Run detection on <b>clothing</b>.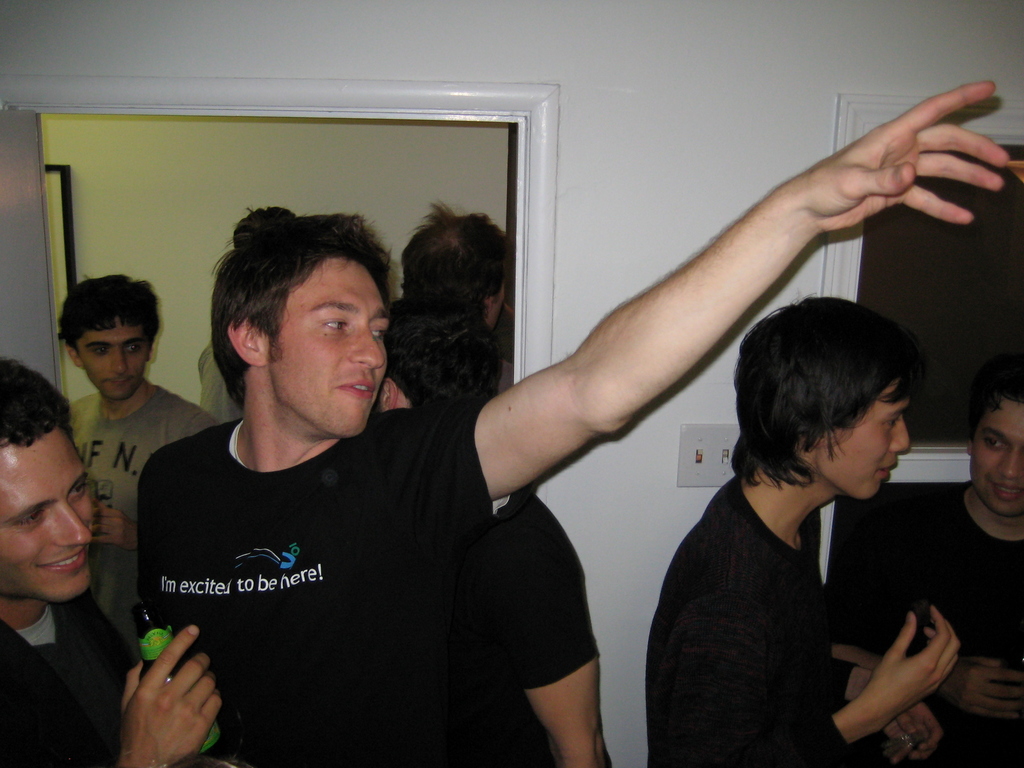
Result: detection(644, 477, 855, 767).
